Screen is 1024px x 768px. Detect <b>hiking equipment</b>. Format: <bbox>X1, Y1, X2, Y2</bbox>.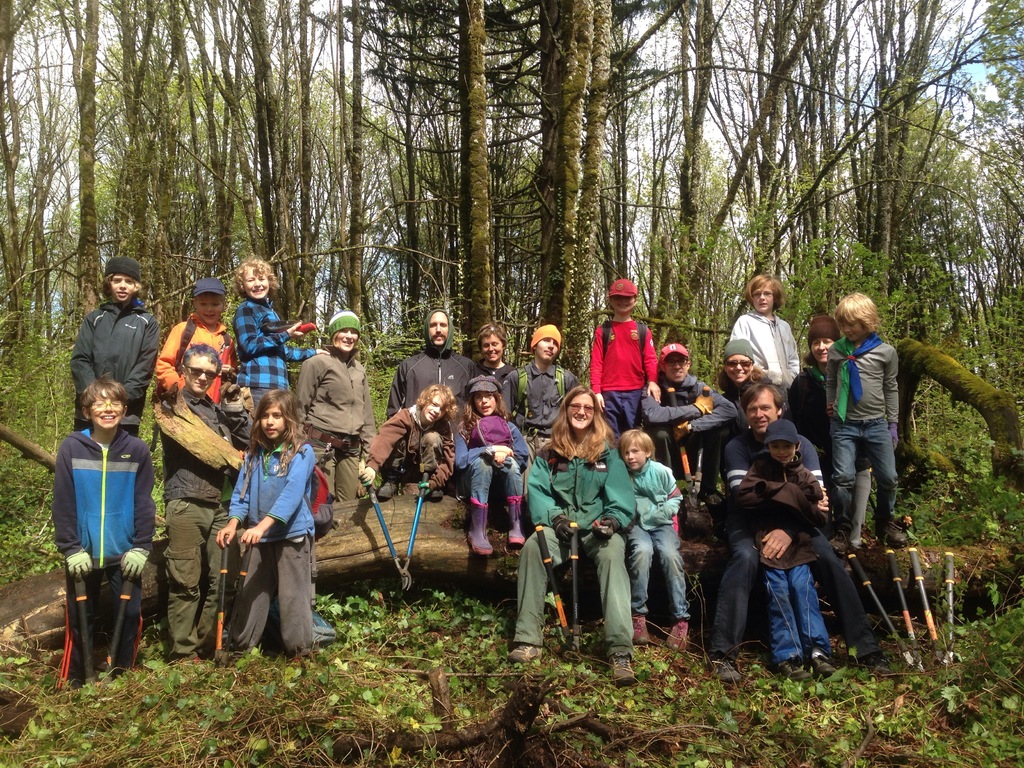
<bbox>667, 618, 688, 650</bbox>.
